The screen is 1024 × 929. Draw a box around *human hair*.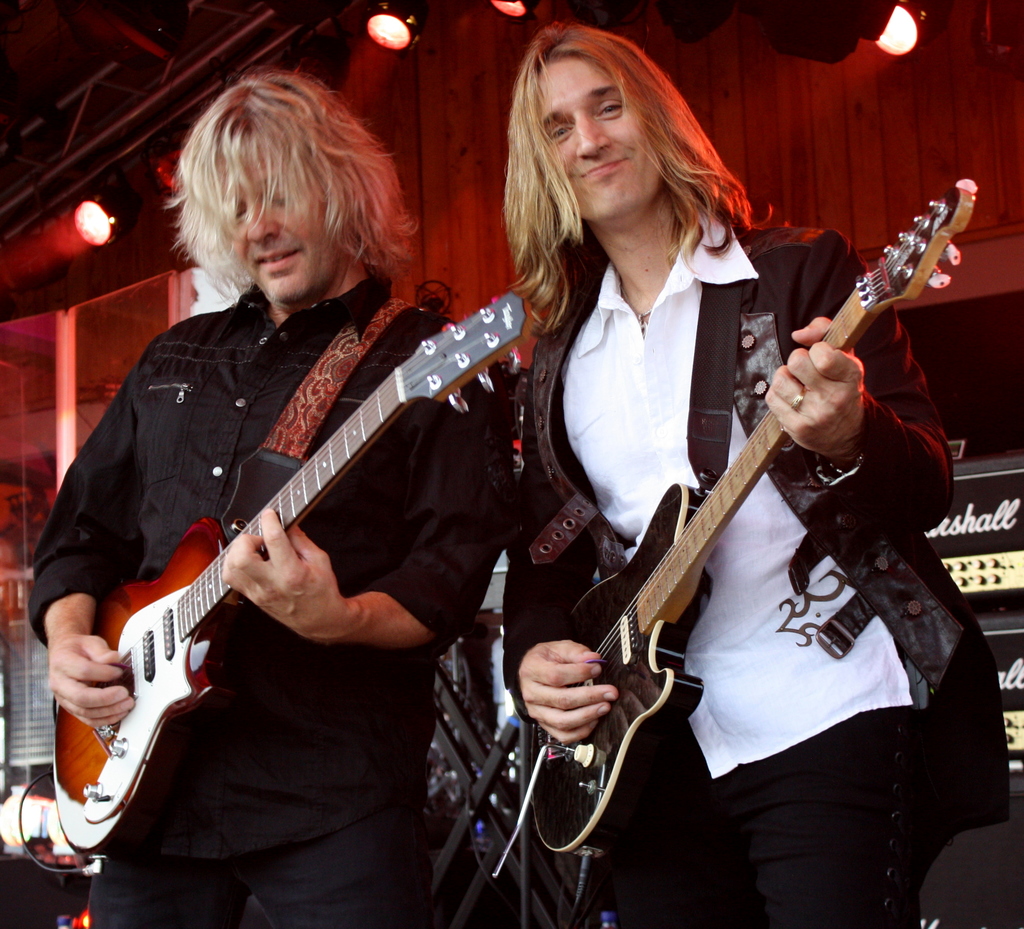
[172,79,402,302].
